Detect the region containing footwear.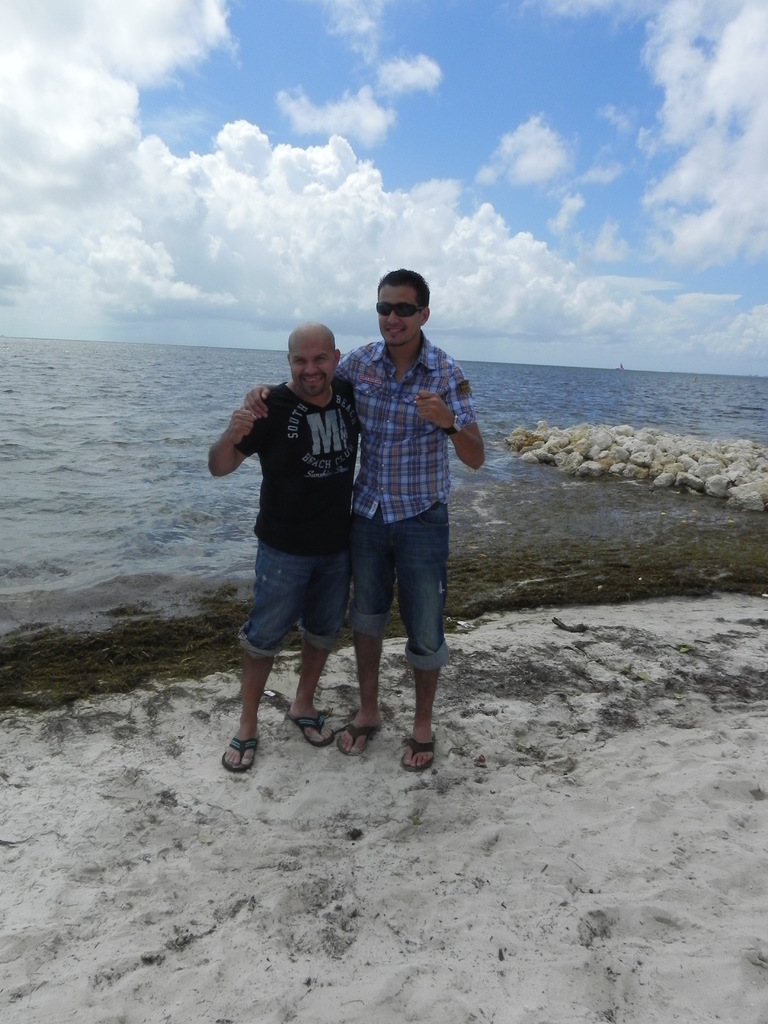
{"x1": 220, "y1": 692, "x2": 291, "y2": 776}.
